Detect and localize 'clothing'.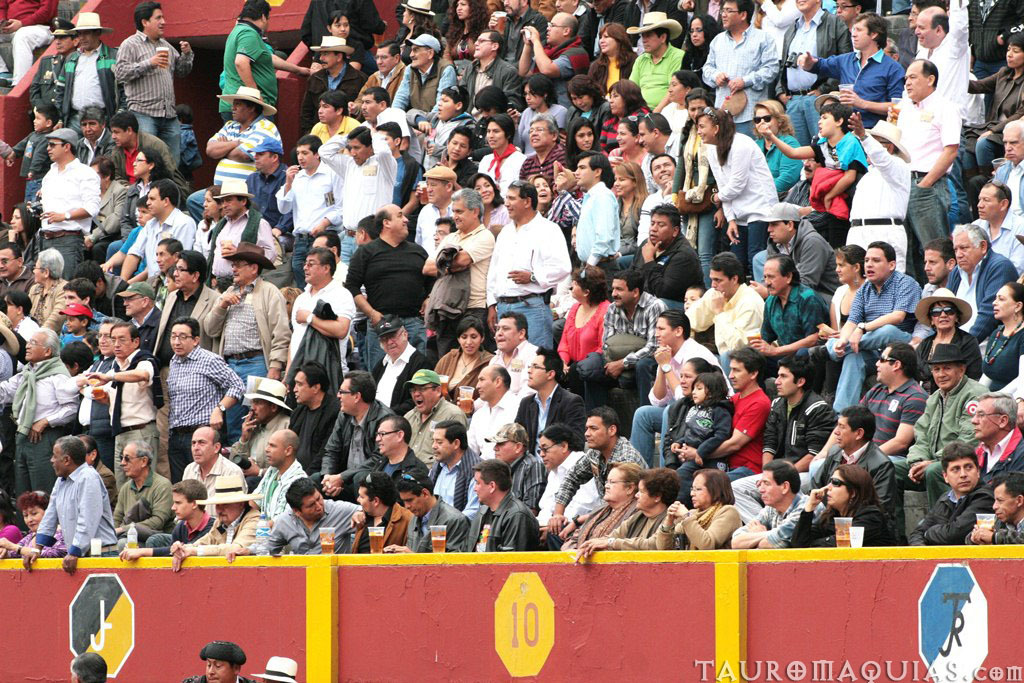
Localized at <bbox>126, 178, 155, 216</bbox>.
